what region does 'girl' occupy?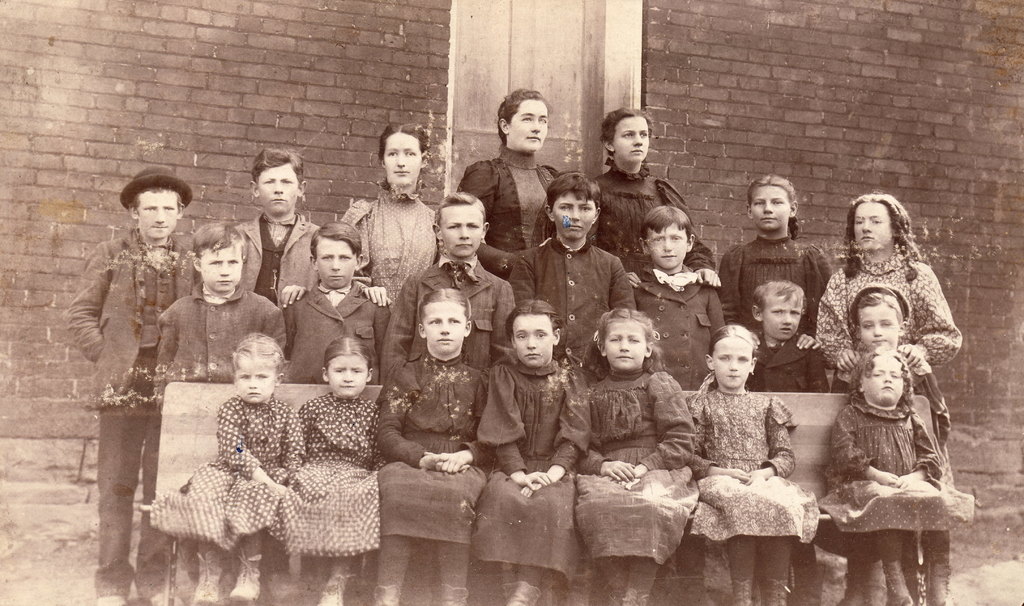
320/116/446/313.
